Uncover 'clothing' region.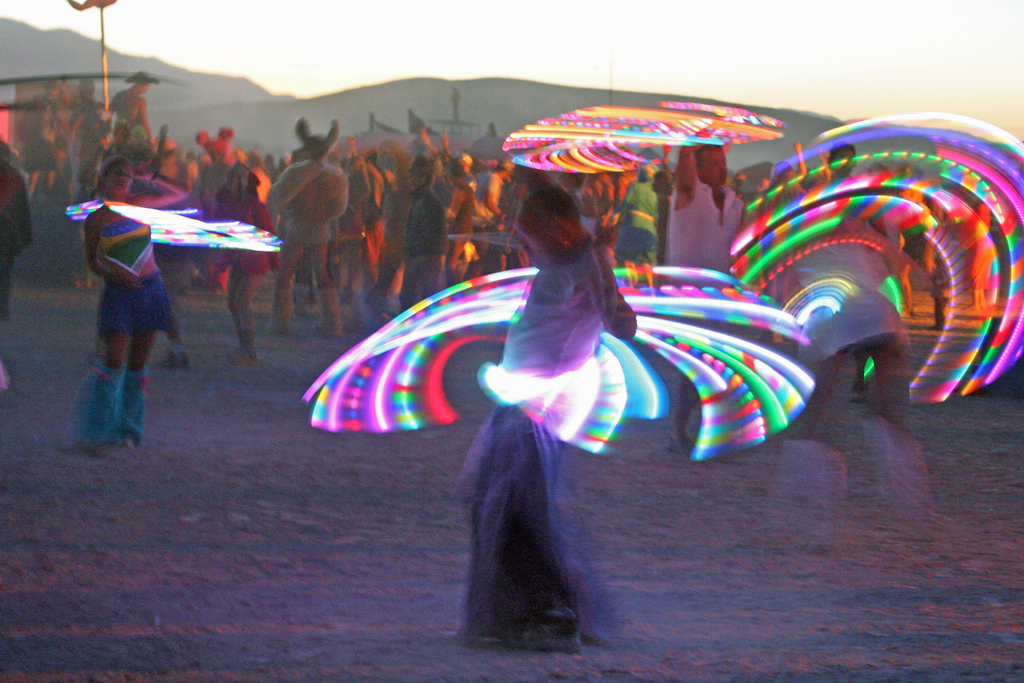
Uncovered: bbox=(436, 189, 673, 629).
